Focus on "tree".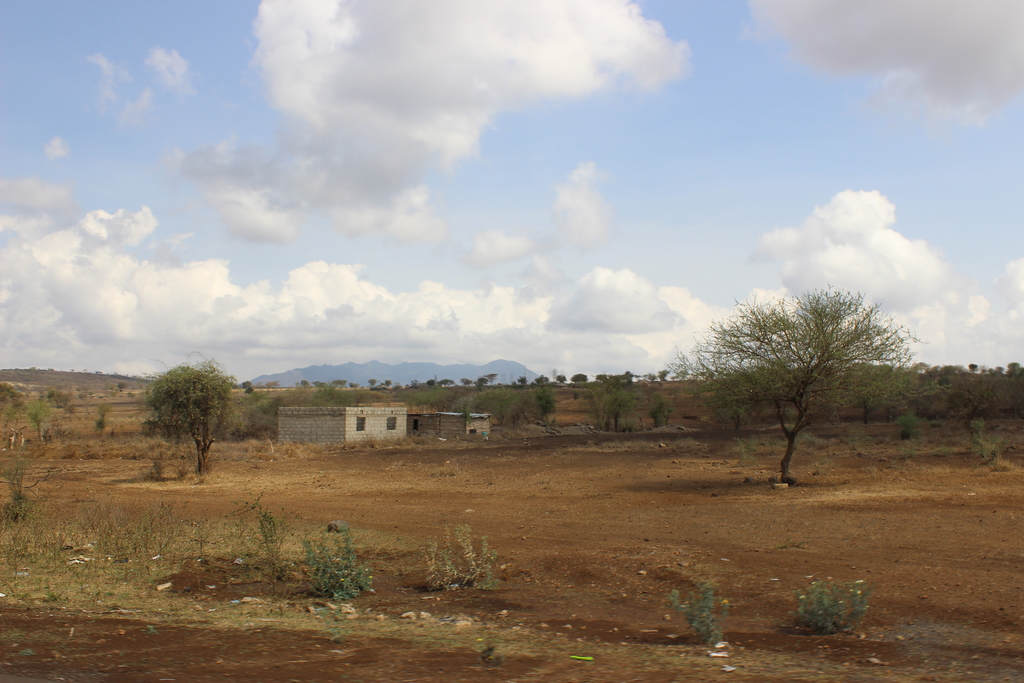
Focused at locate(368, 379, 380, 384).
